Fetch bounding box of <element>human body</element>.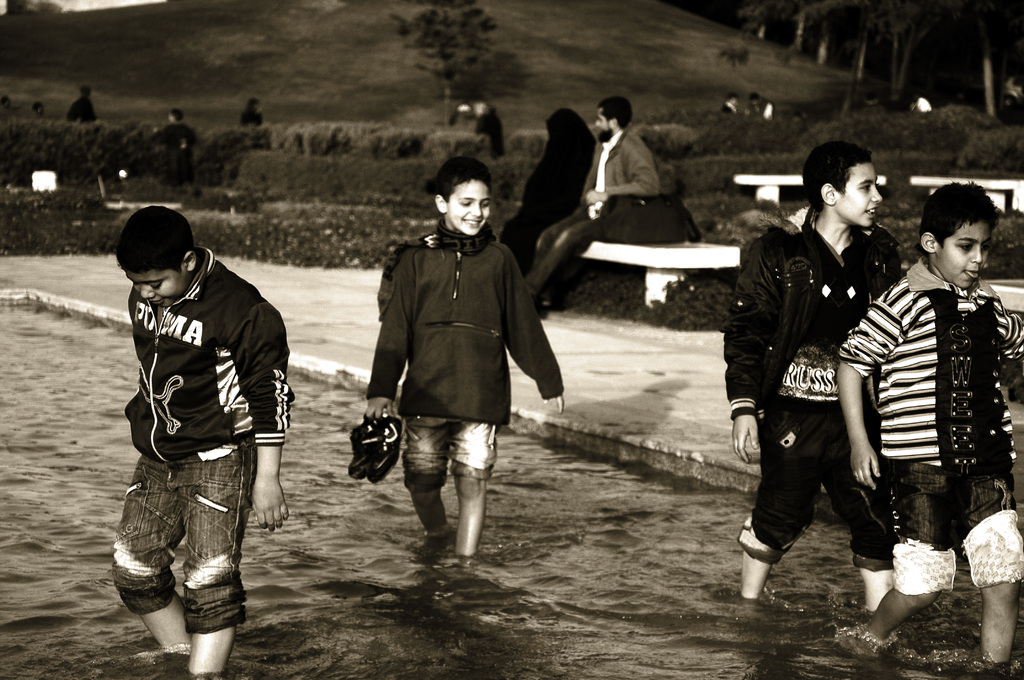
Bbox: detection(65, 93, 99, 125).
